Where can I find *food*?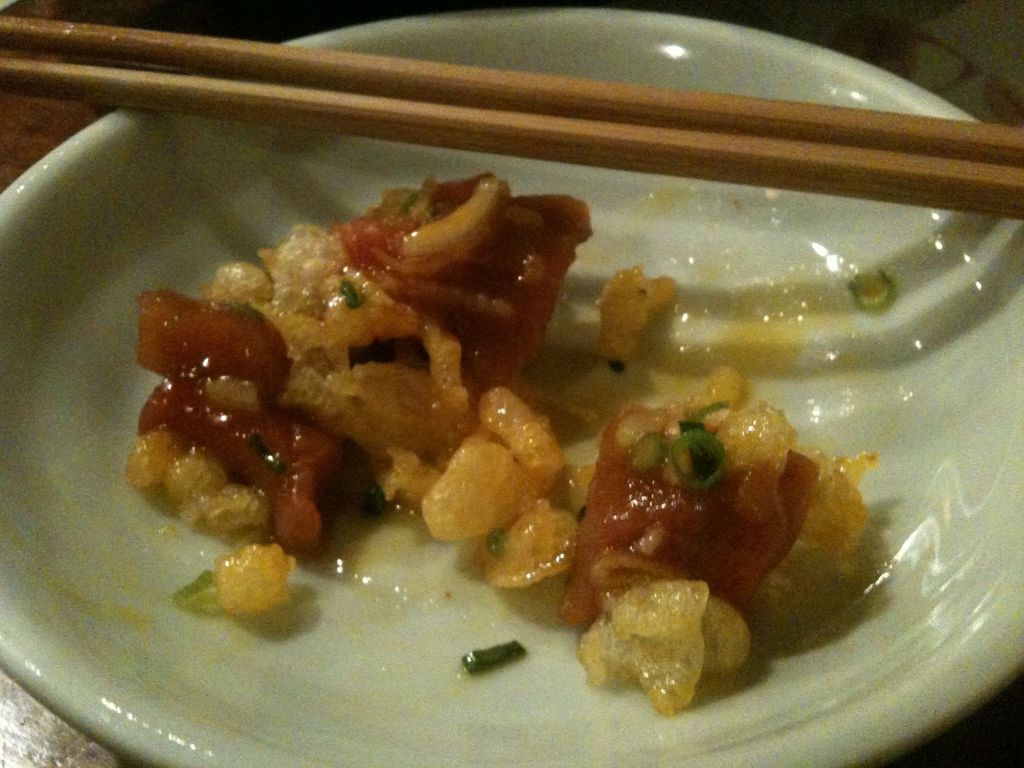
You can find it at [591, 575, 735, 715].
